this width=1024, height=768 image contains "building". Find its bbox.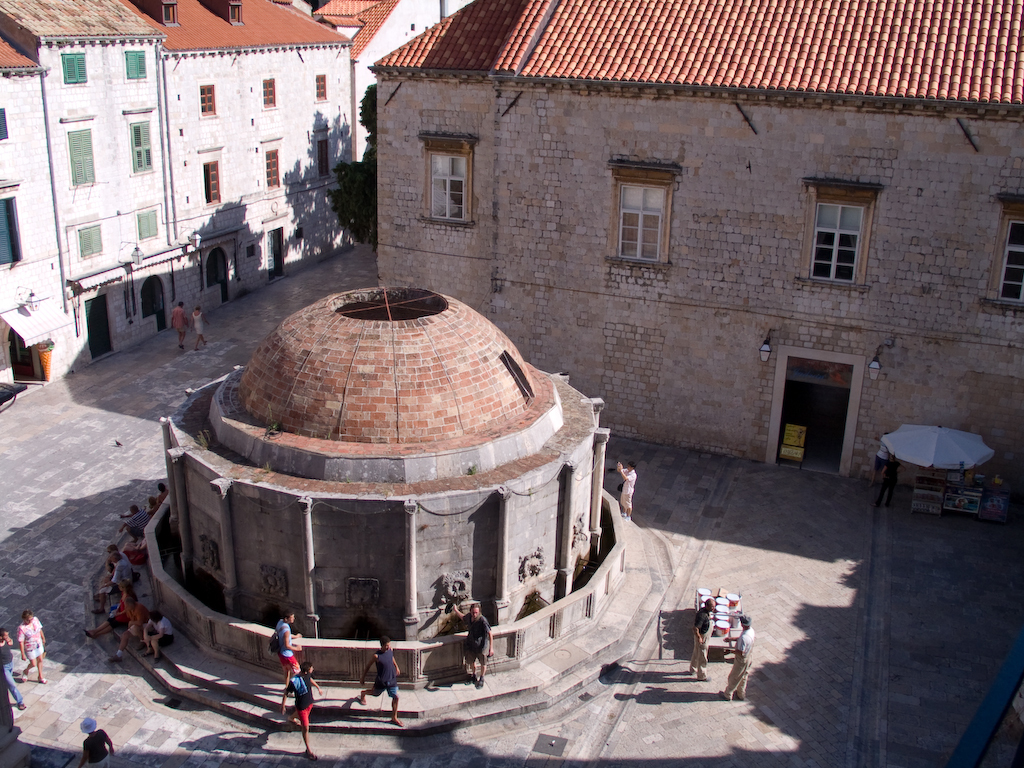
x1=371 y1=0 x2=1023 y2=482.
